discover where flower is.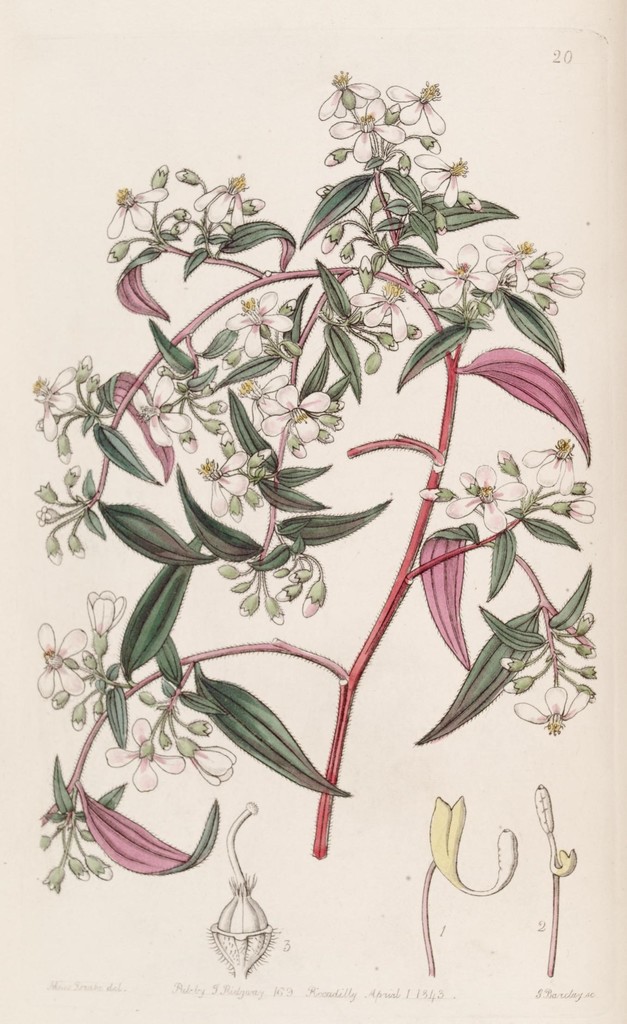
Discovered at {"x1": 409, "y1": 148, "x2": 467, "y2": 200}.
